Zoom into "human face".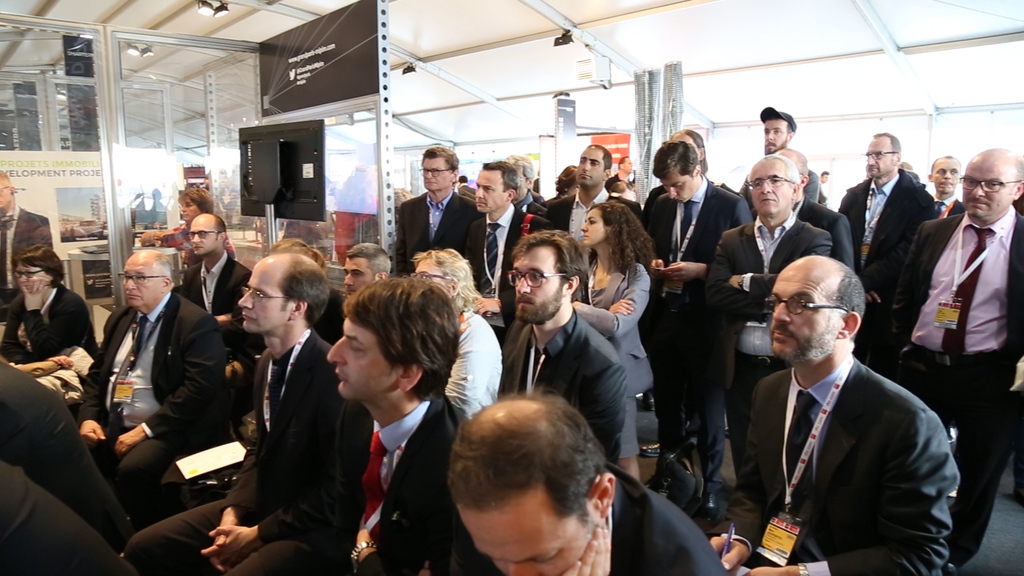
Zoom target: bbox=(765, 263, 837, 356).
